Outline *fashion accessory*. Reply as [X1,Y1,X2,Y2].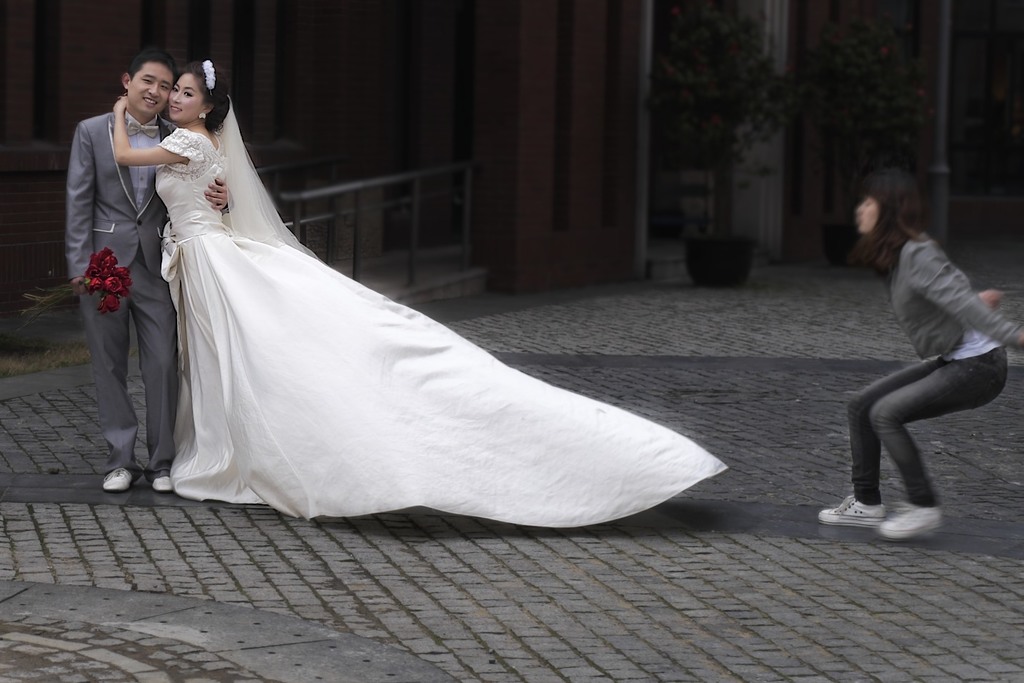
[198,110,207,120].
